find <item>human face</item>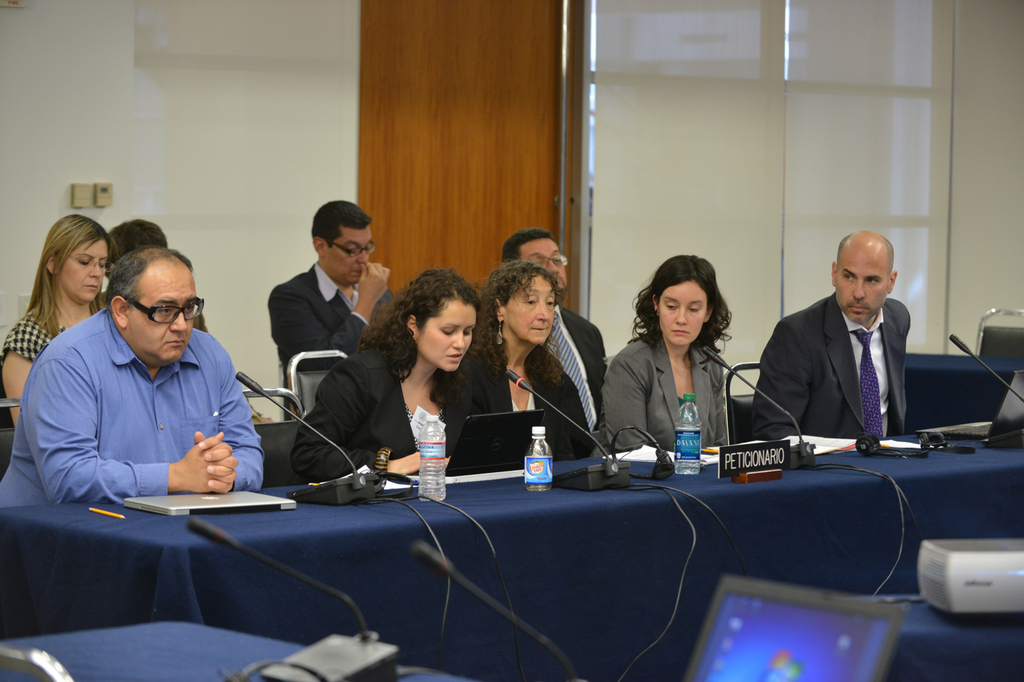
bbox=[61, 240, 108, 304]
